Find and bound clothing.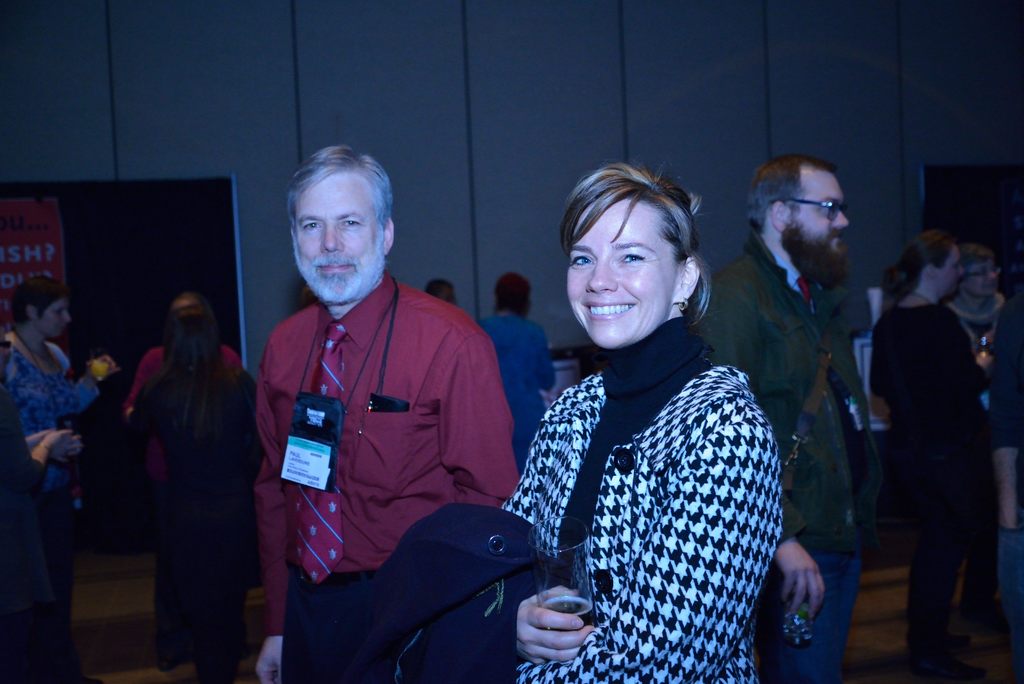
Bound: (left=155, top=365, right=261, bottom=683).
